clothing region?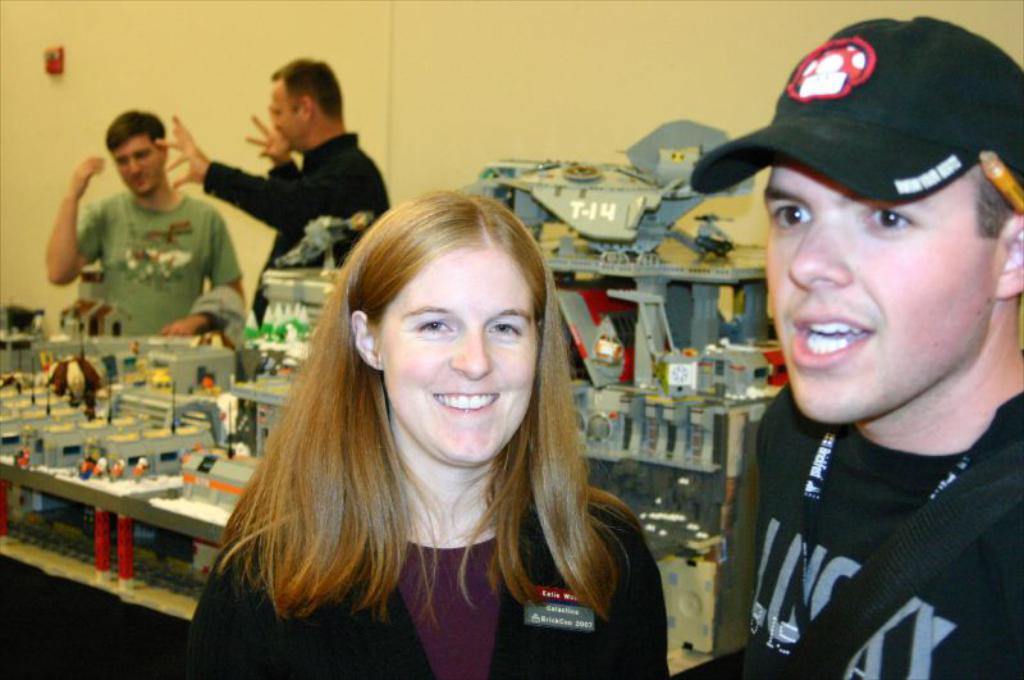
<region>197, 131, 394, 330</region>
